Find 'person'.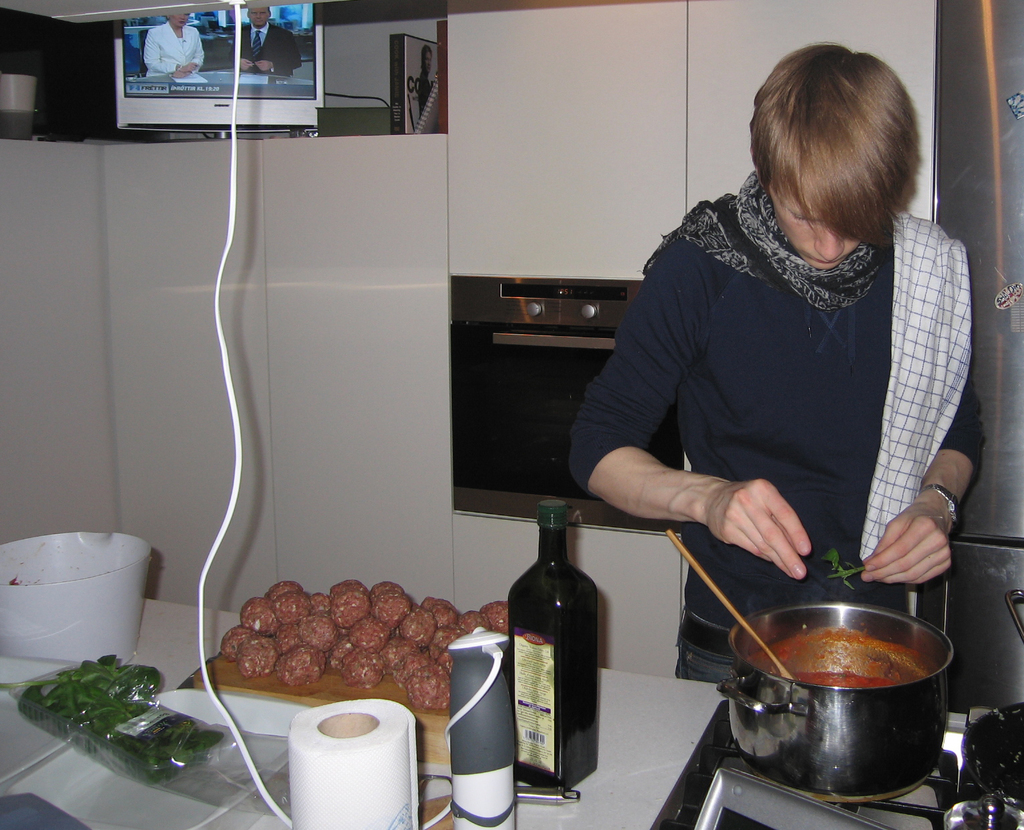
559 37 983 680.
